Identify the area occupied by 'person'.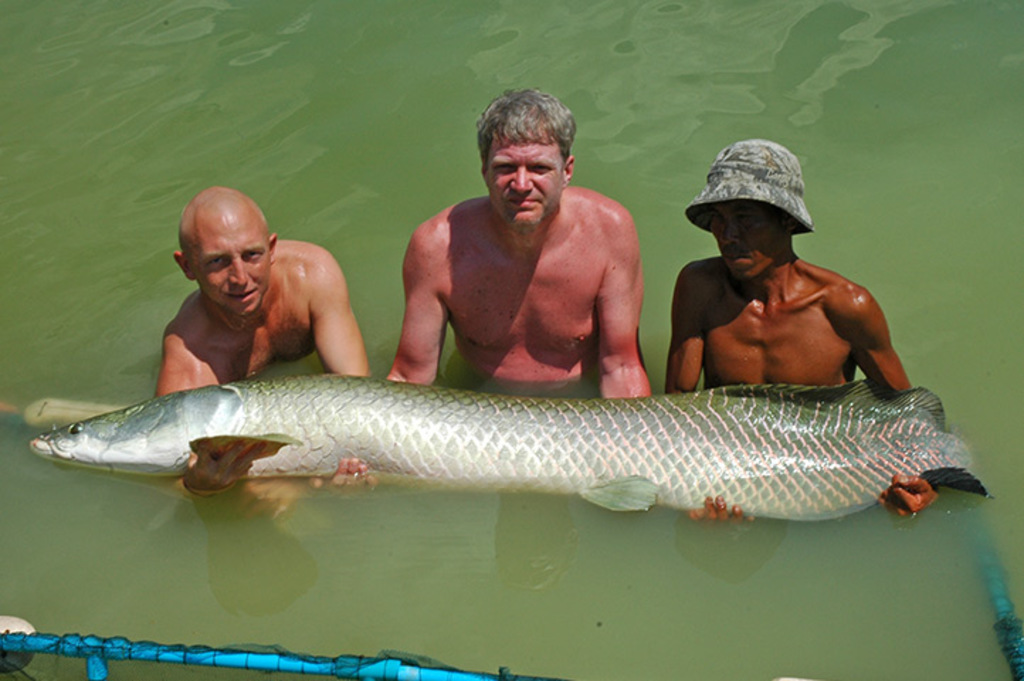
Area: box=[660, 135, 943, 525].
